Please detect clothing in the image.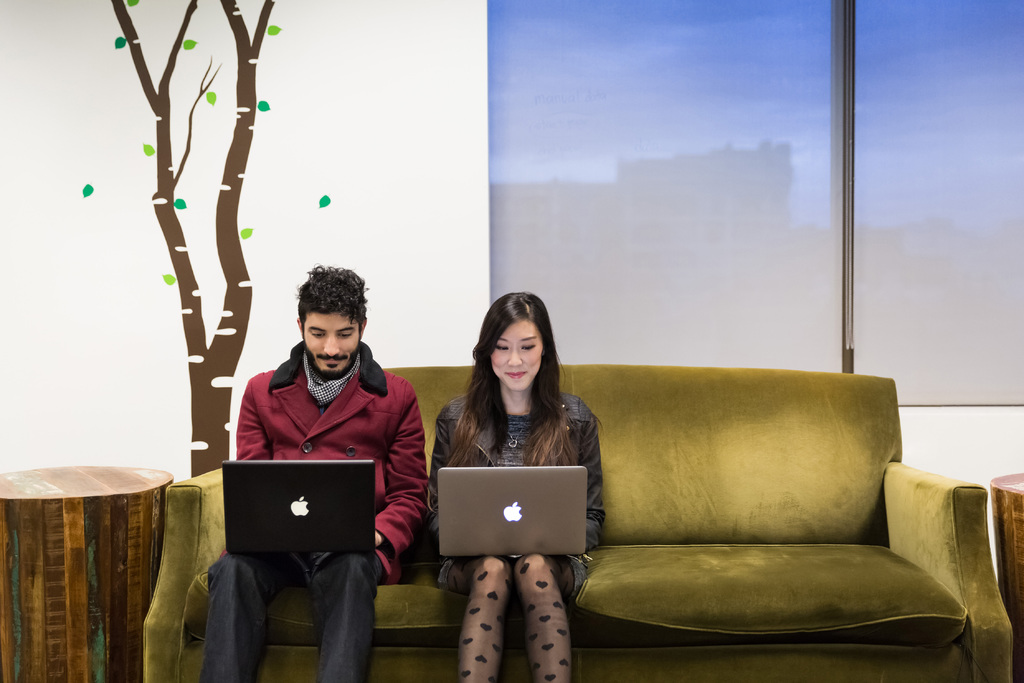
<region>203, 338, 429, 682</region>.
